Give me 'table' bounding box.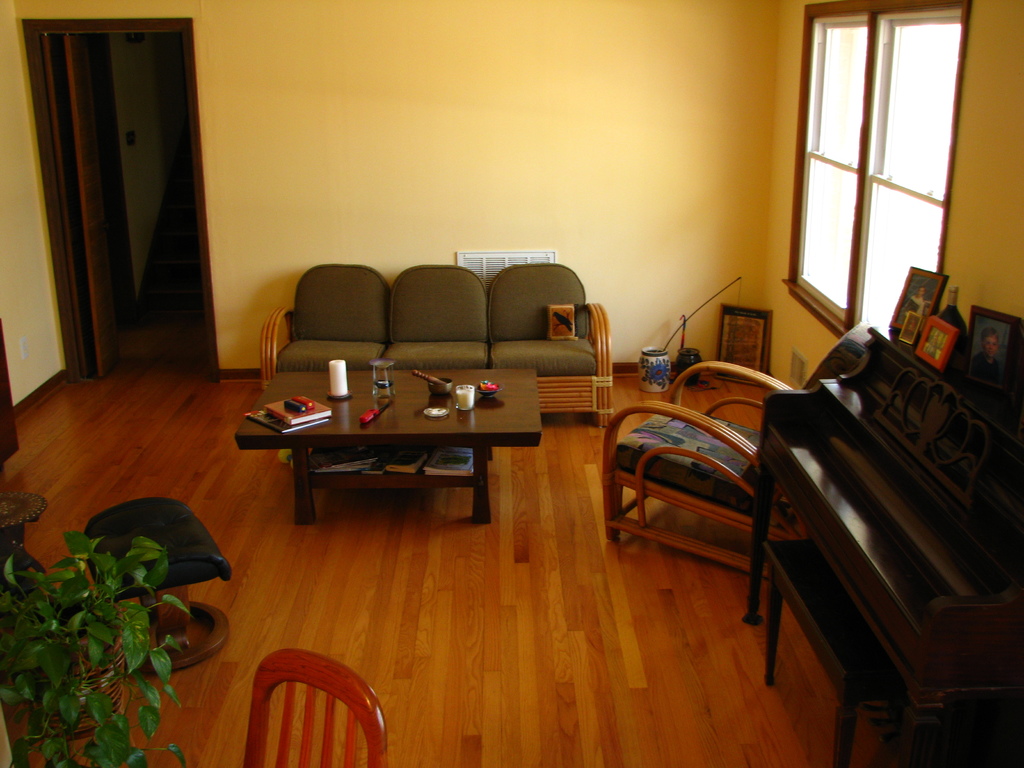
locate(232, 363, 596, 531).
